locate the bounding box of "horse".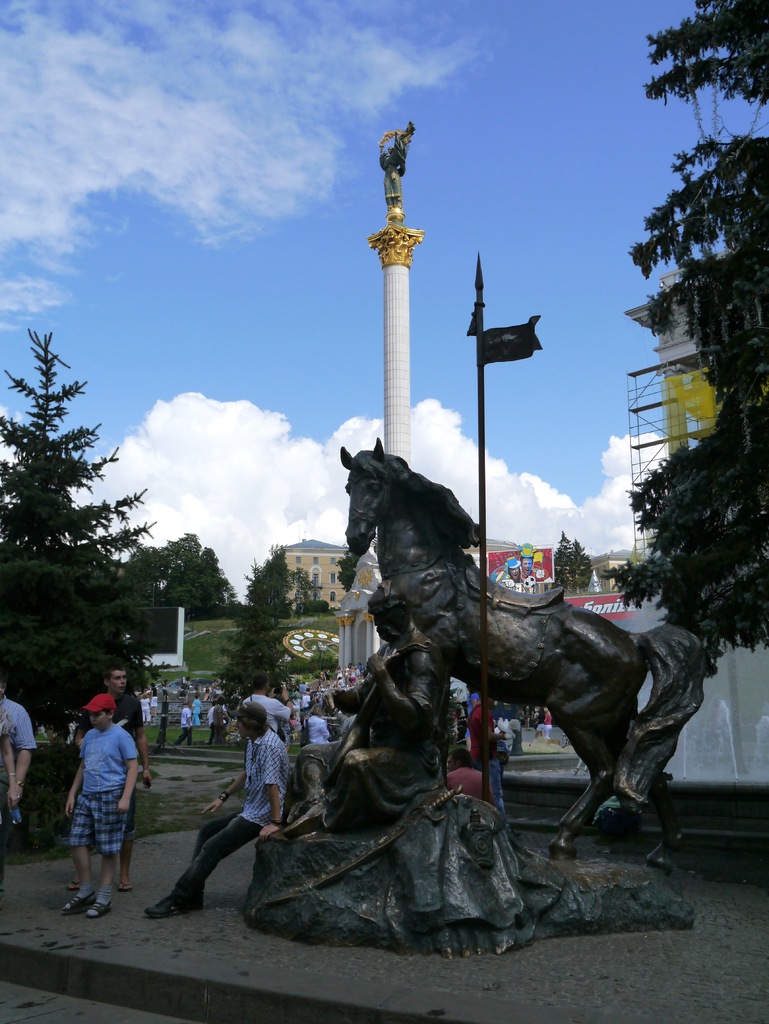
Bounding box: <bbox>339, 433, 714, 861</bbox>.
